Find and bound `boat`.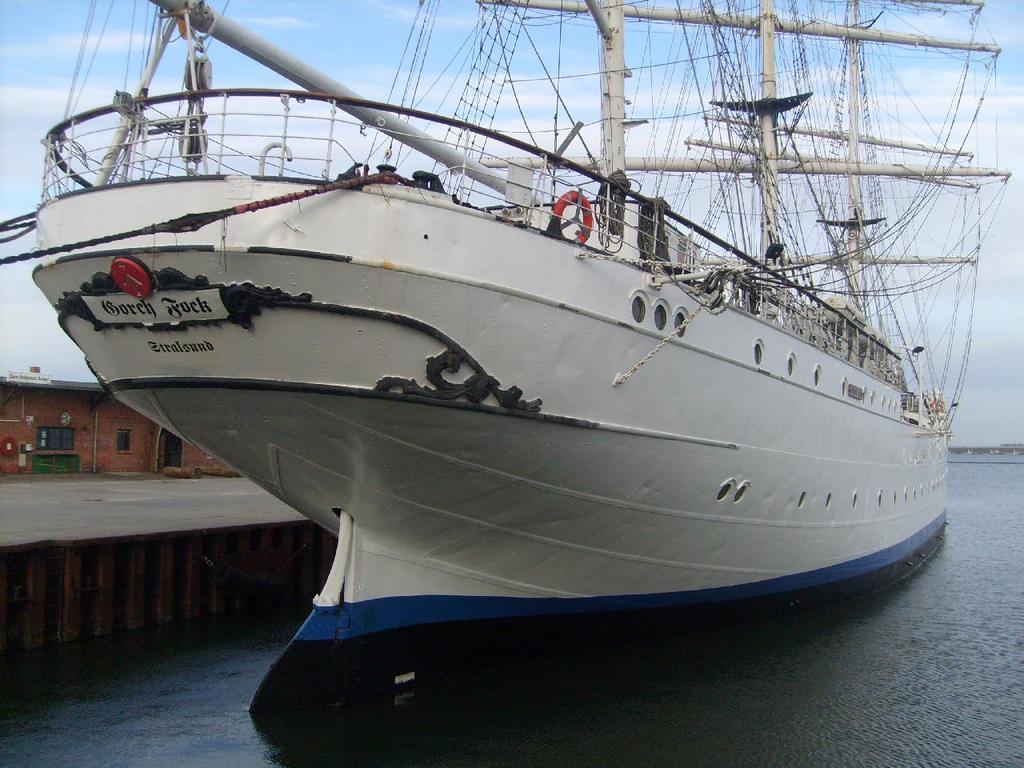
Bound: 15:8:991:718.
